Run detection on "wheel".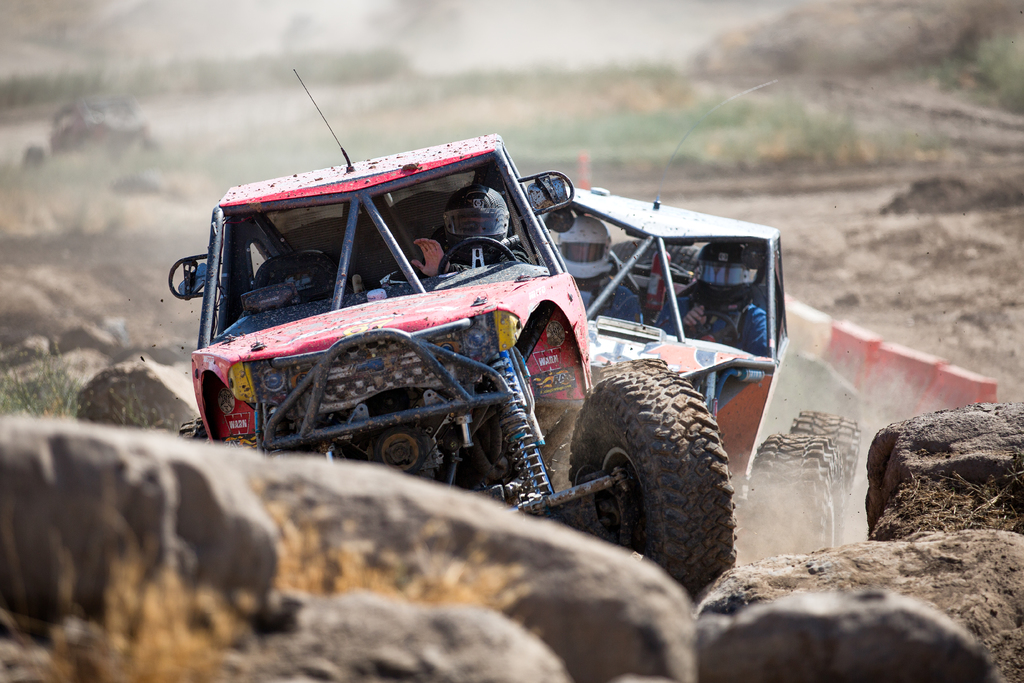
Result: [598, 359, 668, 380].
